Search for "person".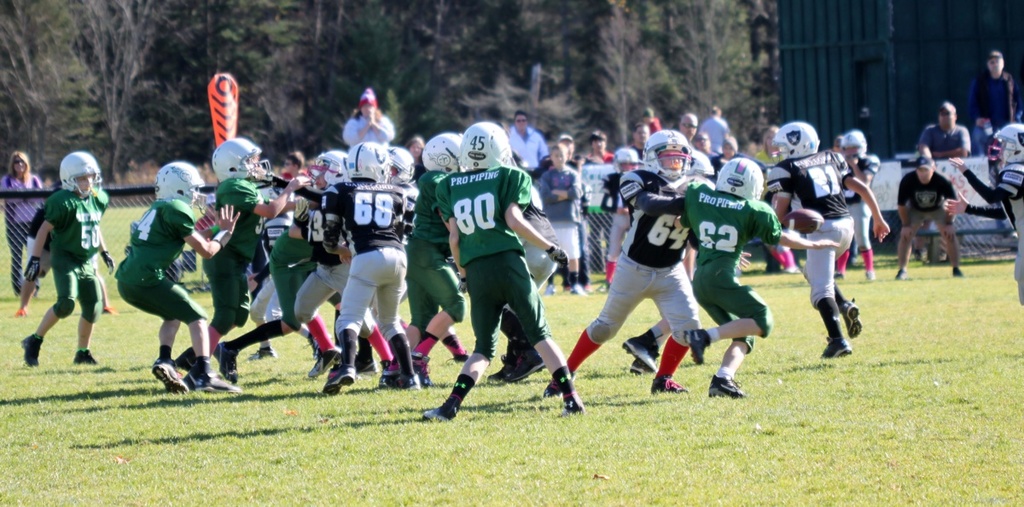
Found at <bbox>898, 154, 963, 279</bbox>.
